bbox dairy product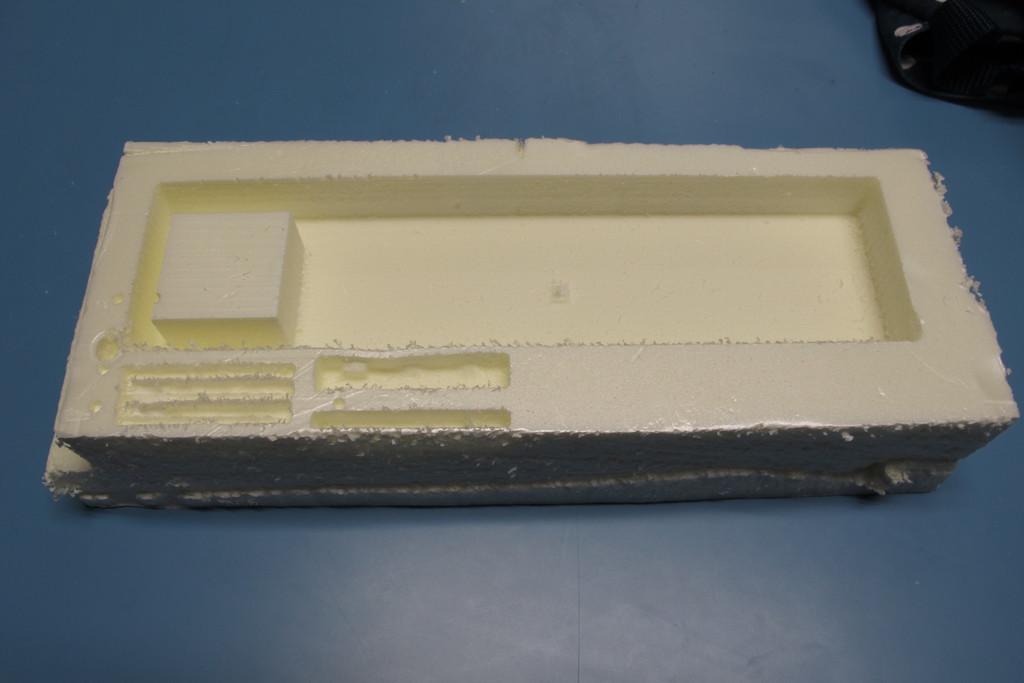
[x1=43, y1=128, x2=1018, y2=506]
